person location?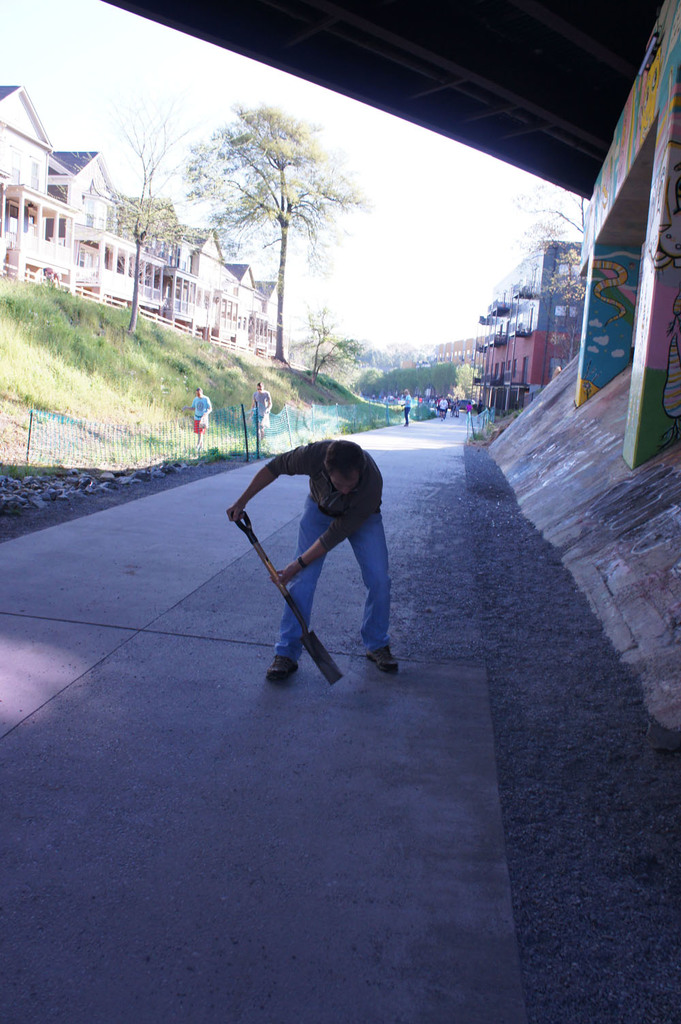
crop(400, 386, 414, 426)
